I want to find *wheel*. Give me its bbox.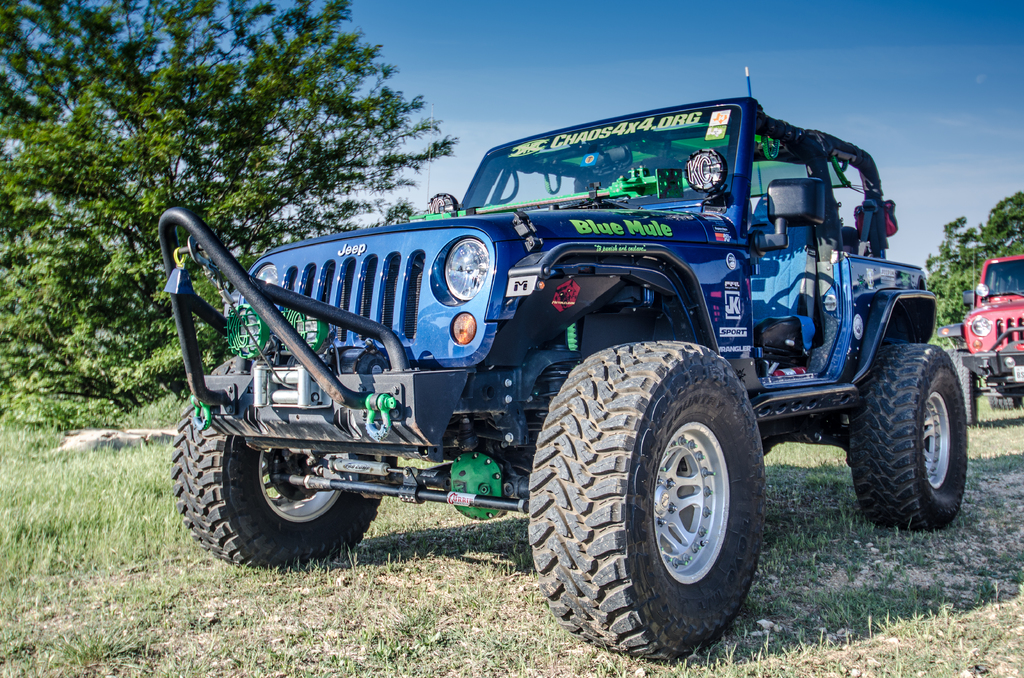
l=527, t=341, r=769, b=663.
